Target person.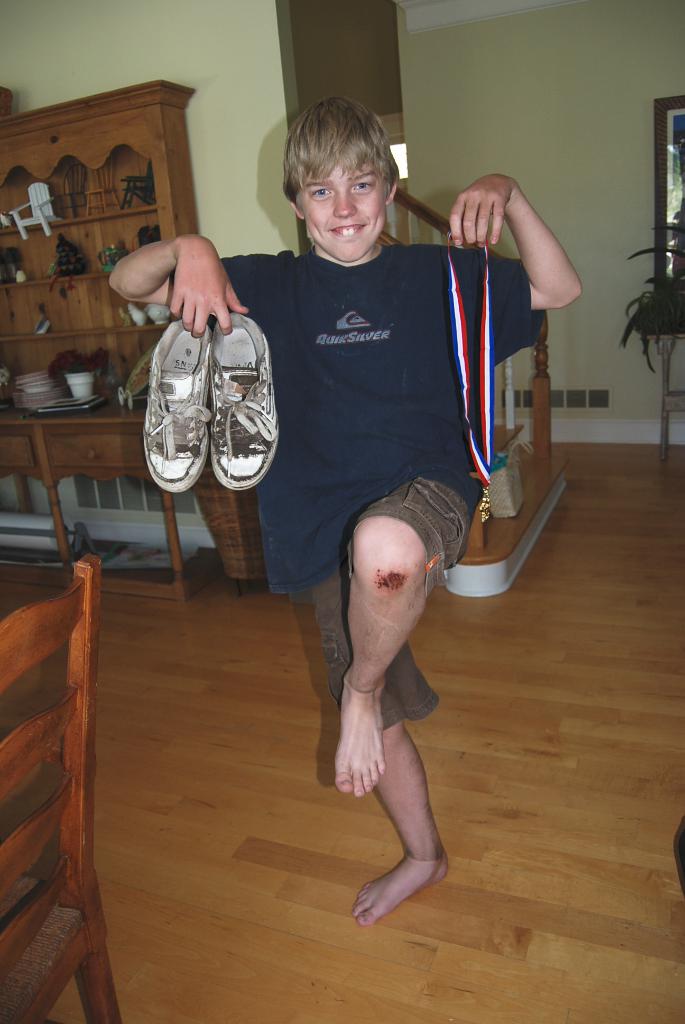
Target region: bbox(104, 90, 588, 927).
